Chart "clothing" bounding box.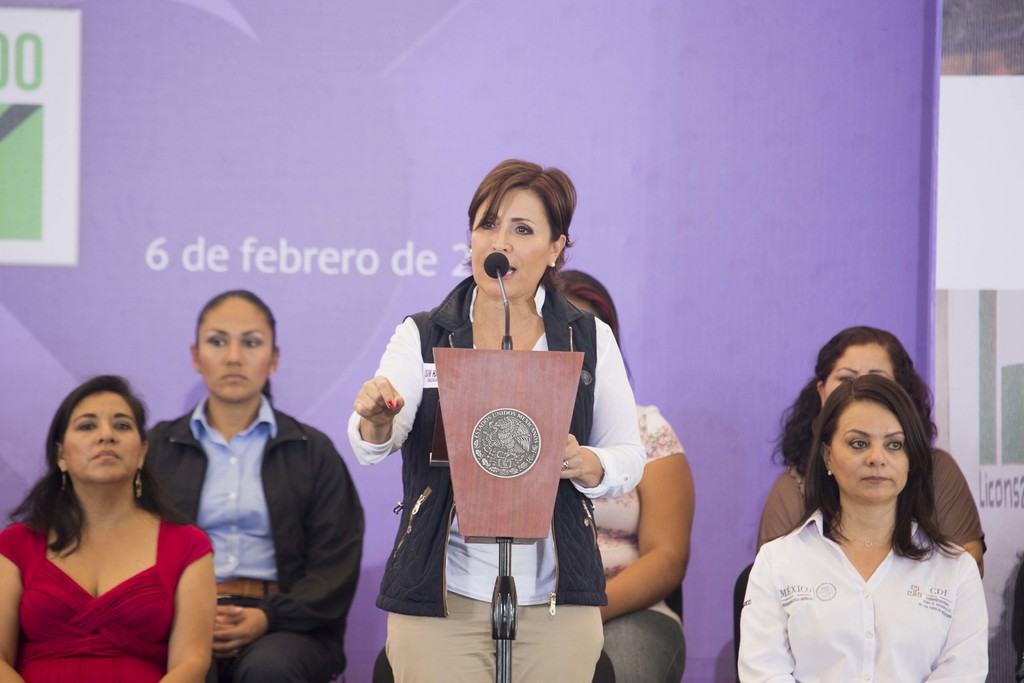
Charted: 371,407,685,682.
